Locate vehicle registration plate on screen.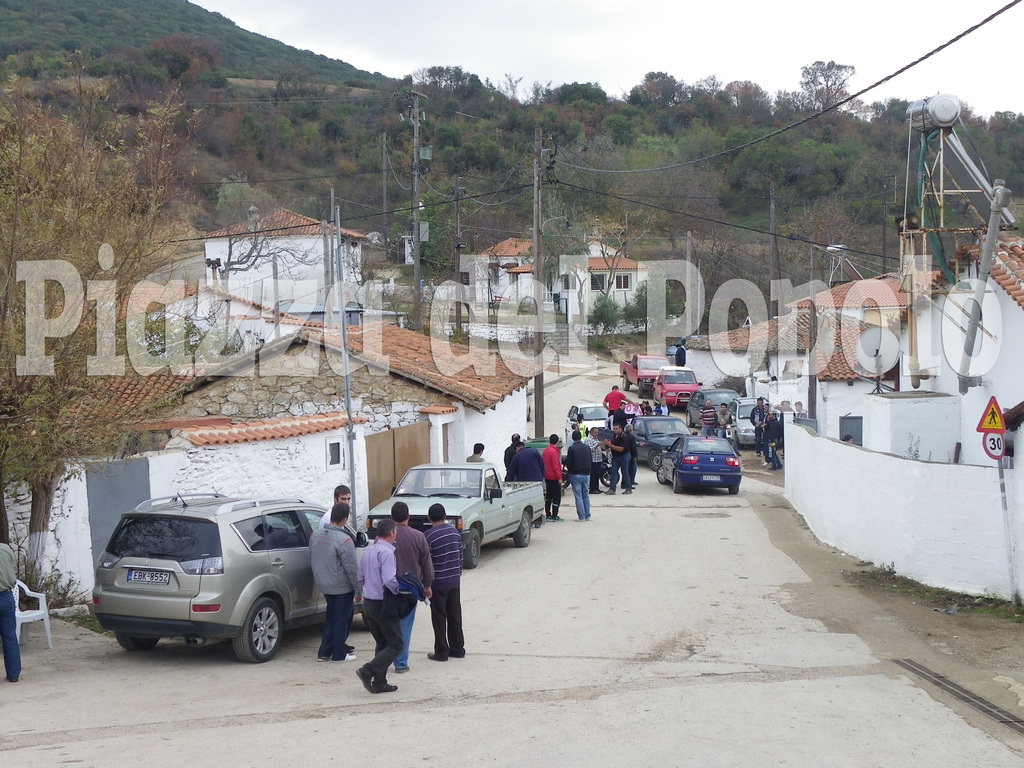
On screen at [701,474,722,484].
